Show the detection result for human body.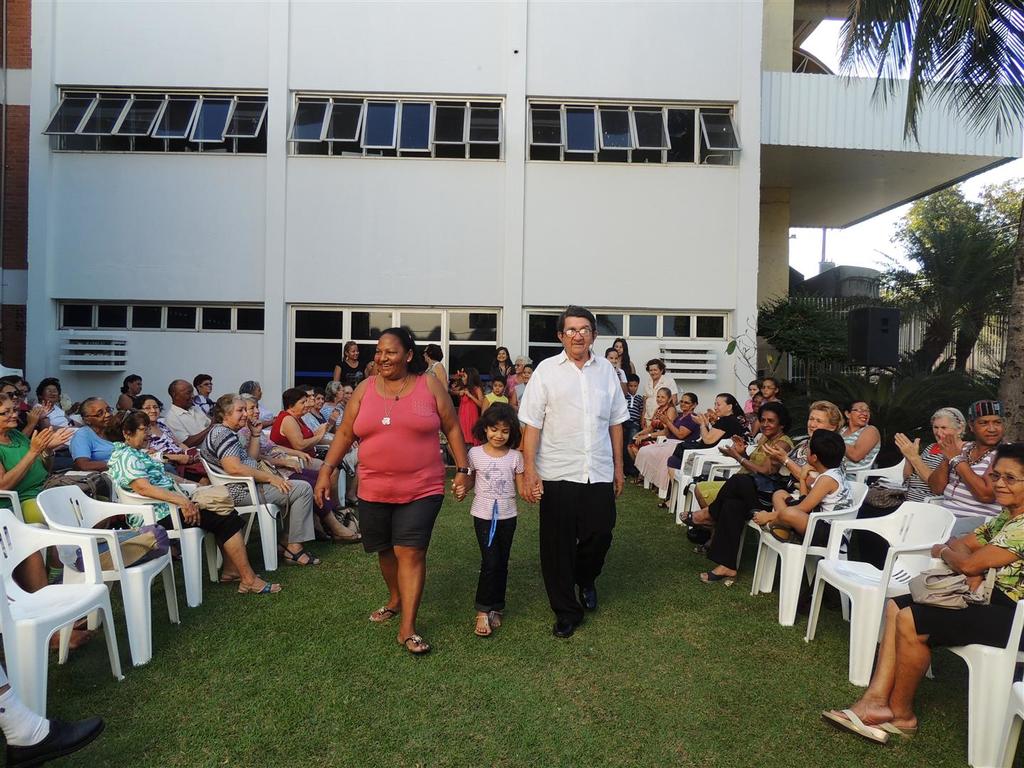
(508, 381, 527, 434).
